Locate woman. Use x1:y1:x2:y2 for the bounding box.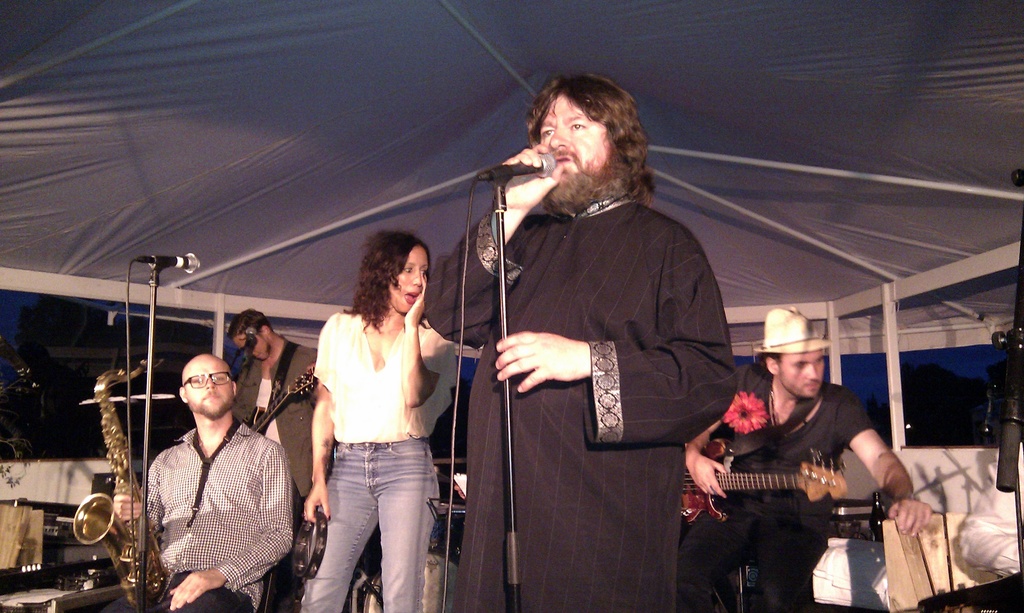
290:235:457:609.
